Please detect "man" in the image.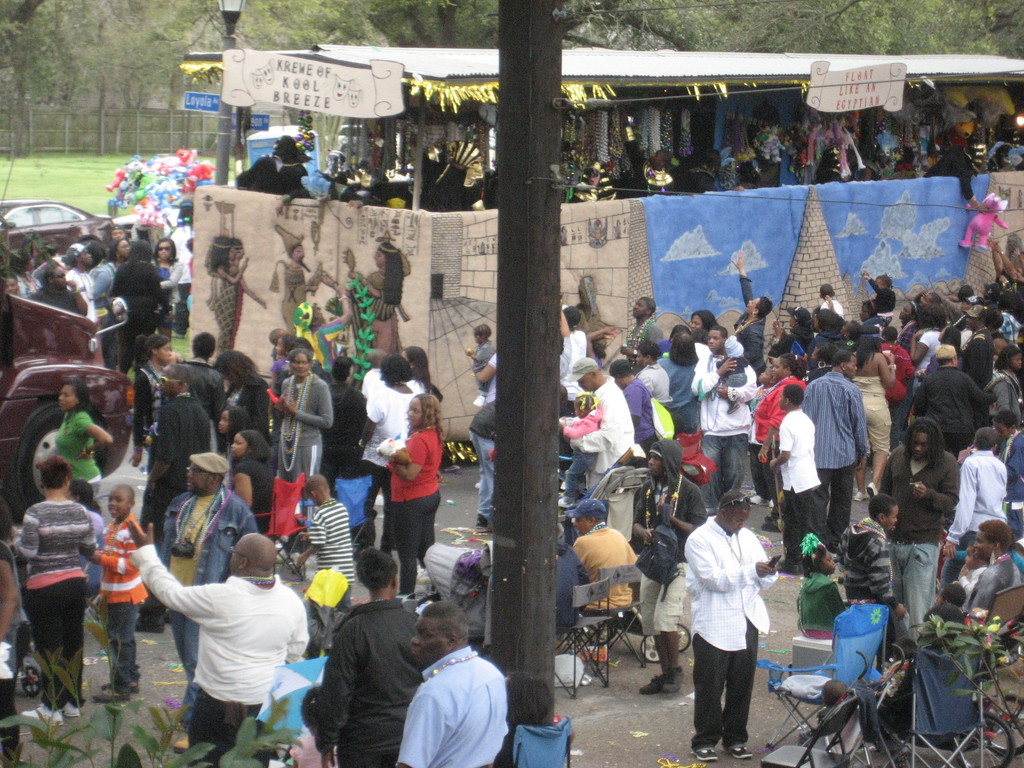
l=123, t=516, r=316, b=767.
